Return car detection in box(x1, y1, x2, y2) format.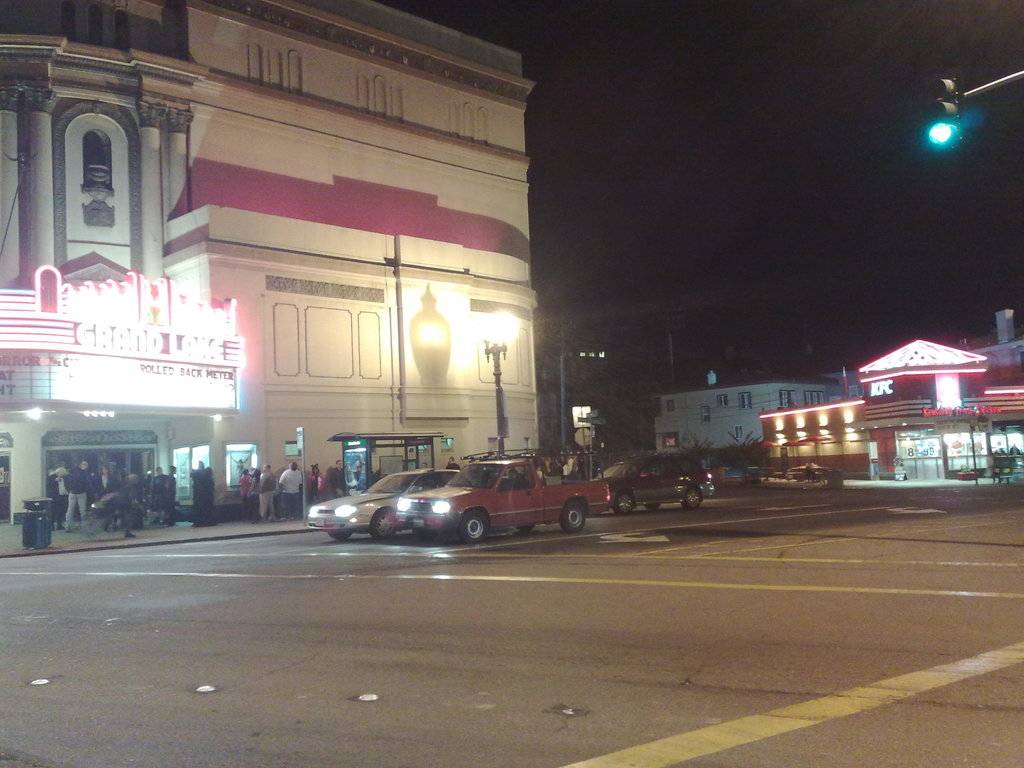
box(302, 470, 457, 538).
